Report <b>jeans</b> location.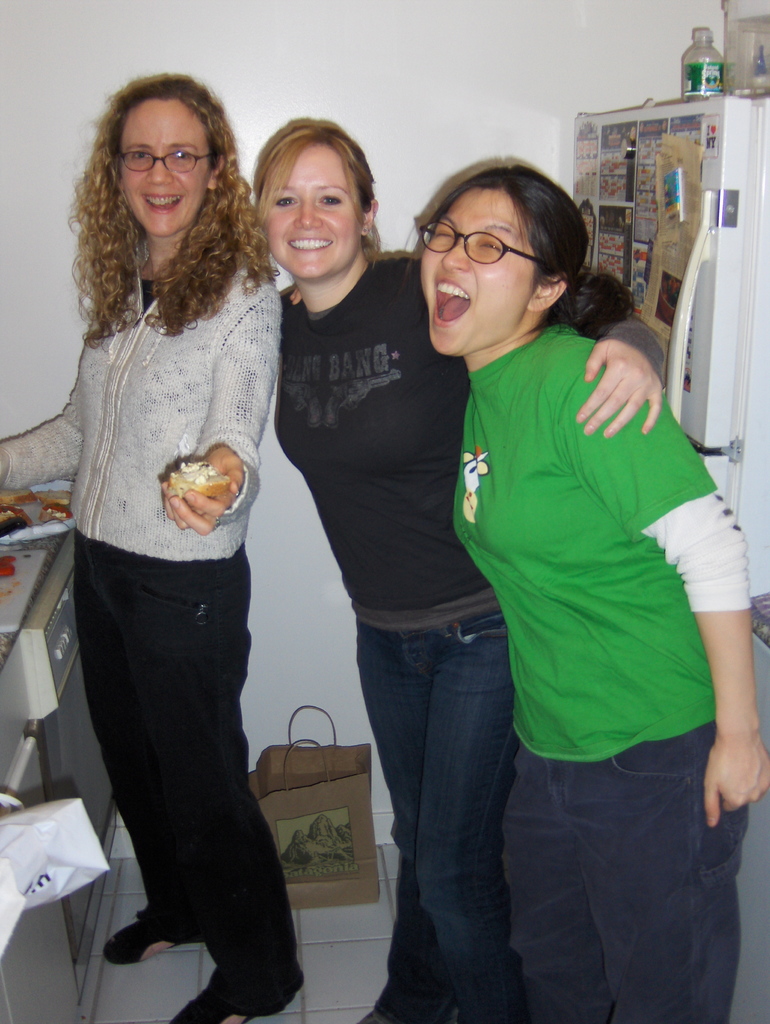
Report: Rect(349, 590, 543, 1014).
